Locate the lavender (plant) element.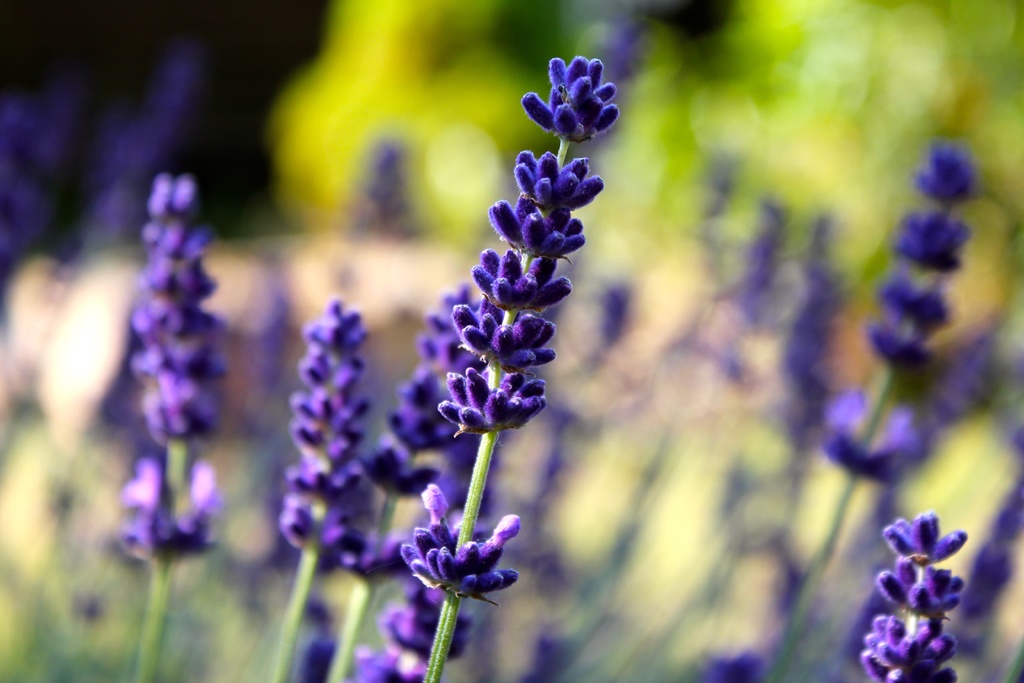
Element bbox: [519,286,630,555].
